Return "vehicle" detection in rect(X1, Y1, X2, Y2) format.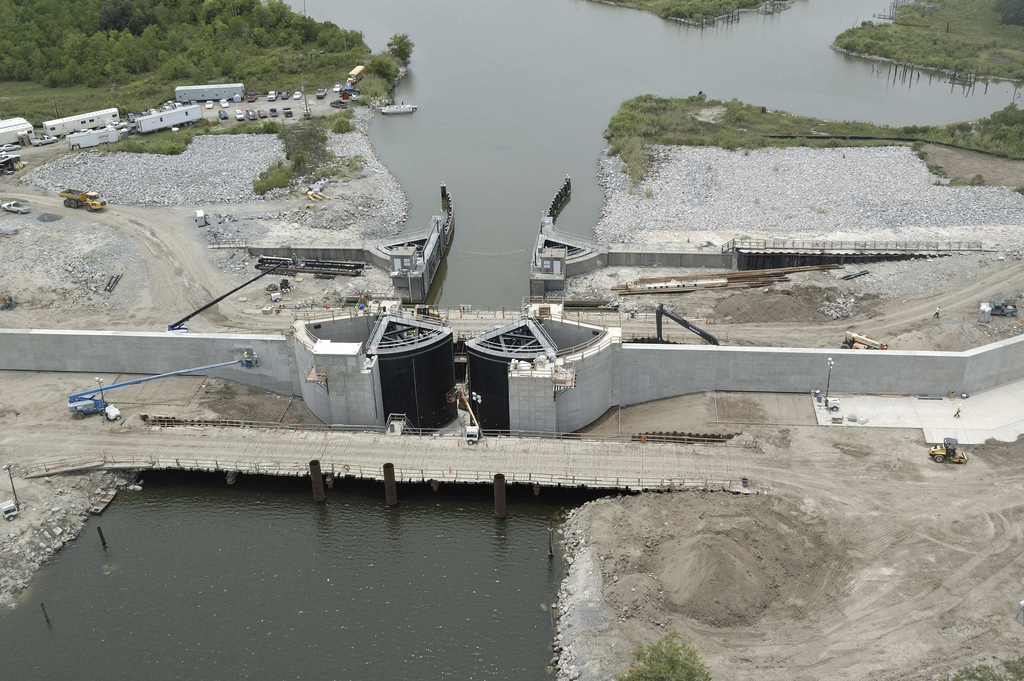
rect(281, 90, 287, 101).
